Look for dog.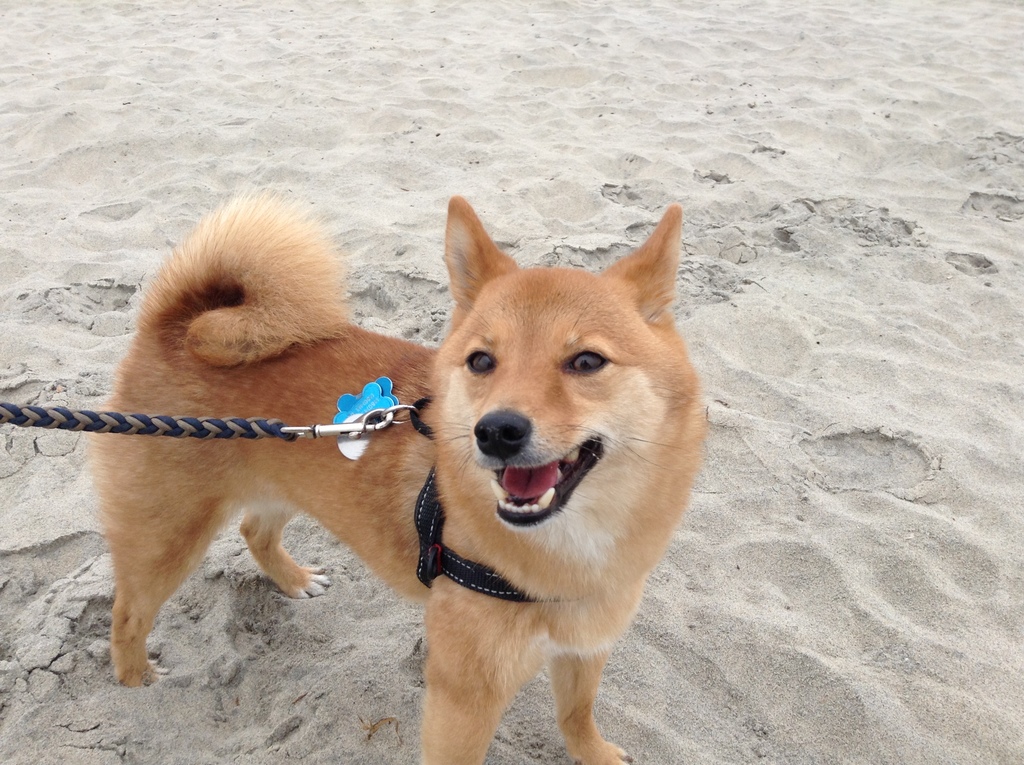
Found: pyautogui.locateOnScreen(88, 191, 713, 764).
